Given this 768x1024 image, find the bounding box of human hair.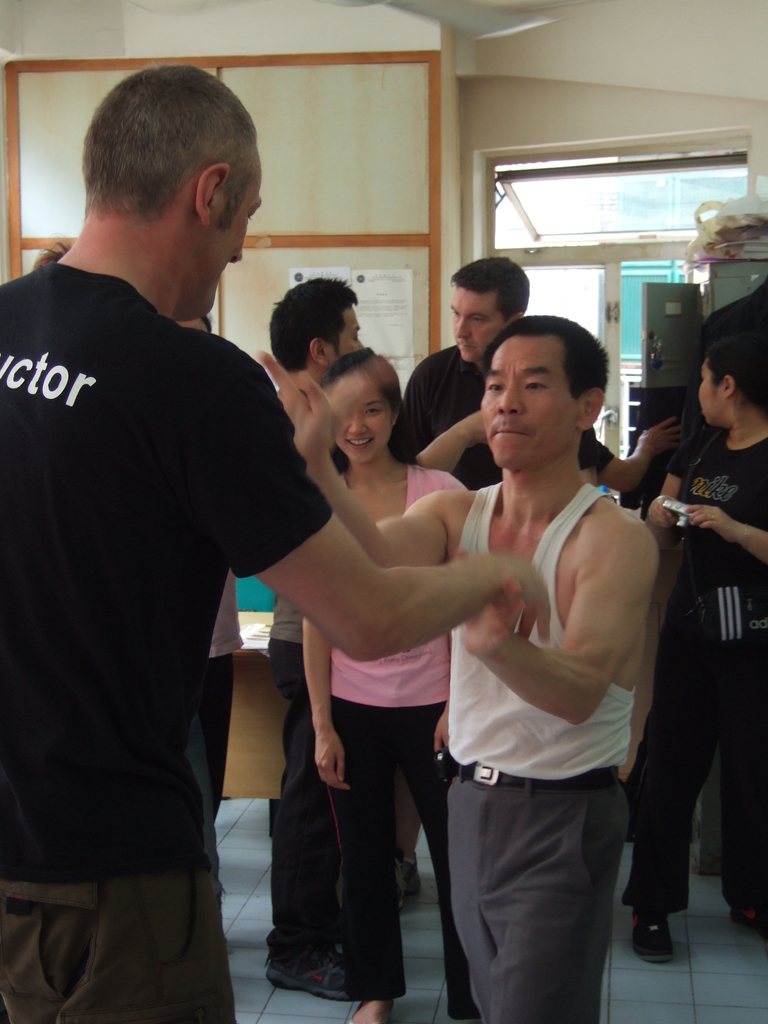
x1=264, y1=273, x2=360, y2=375.
